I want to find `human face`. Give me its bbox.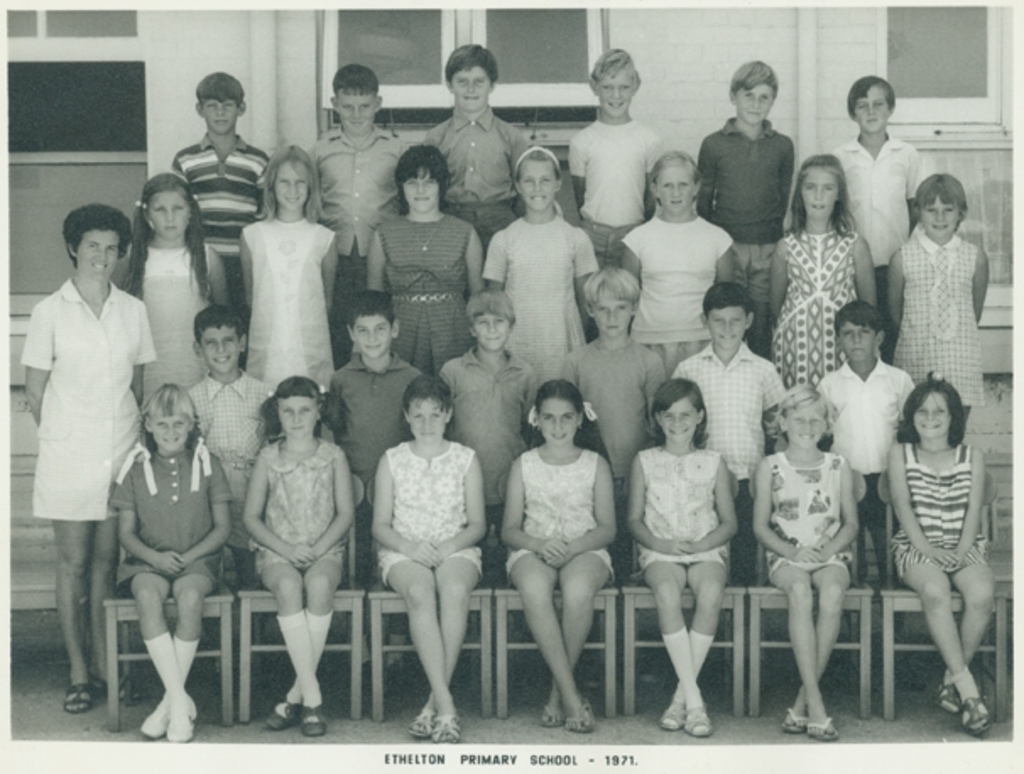
[left=155, top=409, right=186, bottom=450].
